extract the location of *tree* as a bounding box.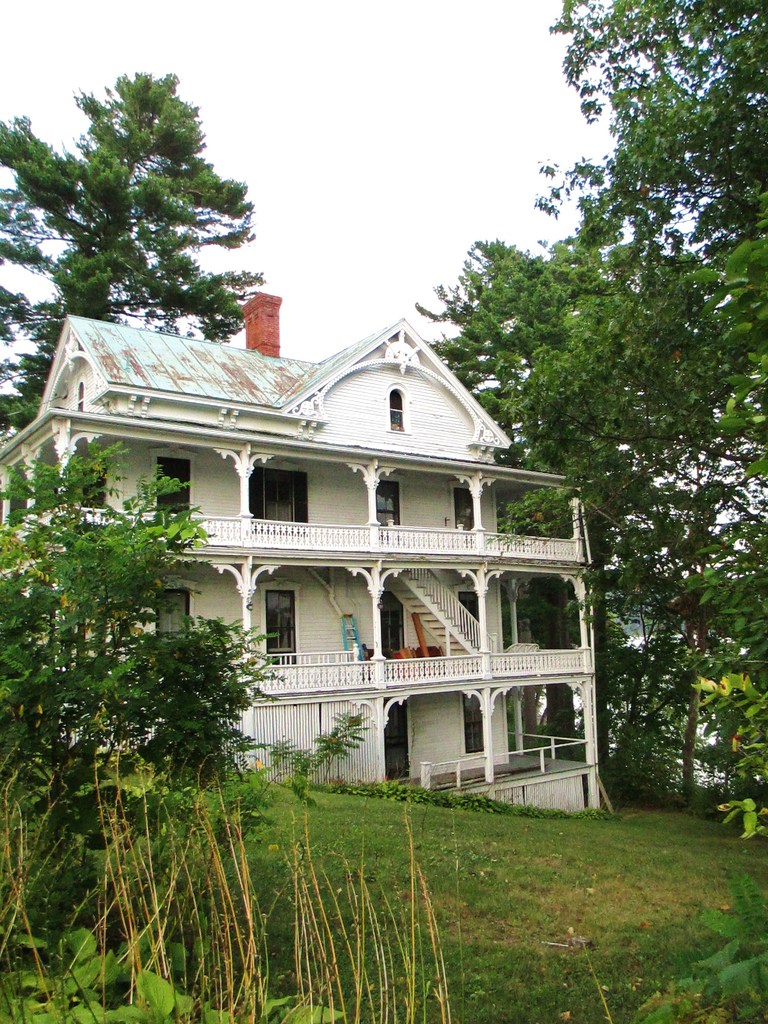
detection(420, 239, 767, 812).
